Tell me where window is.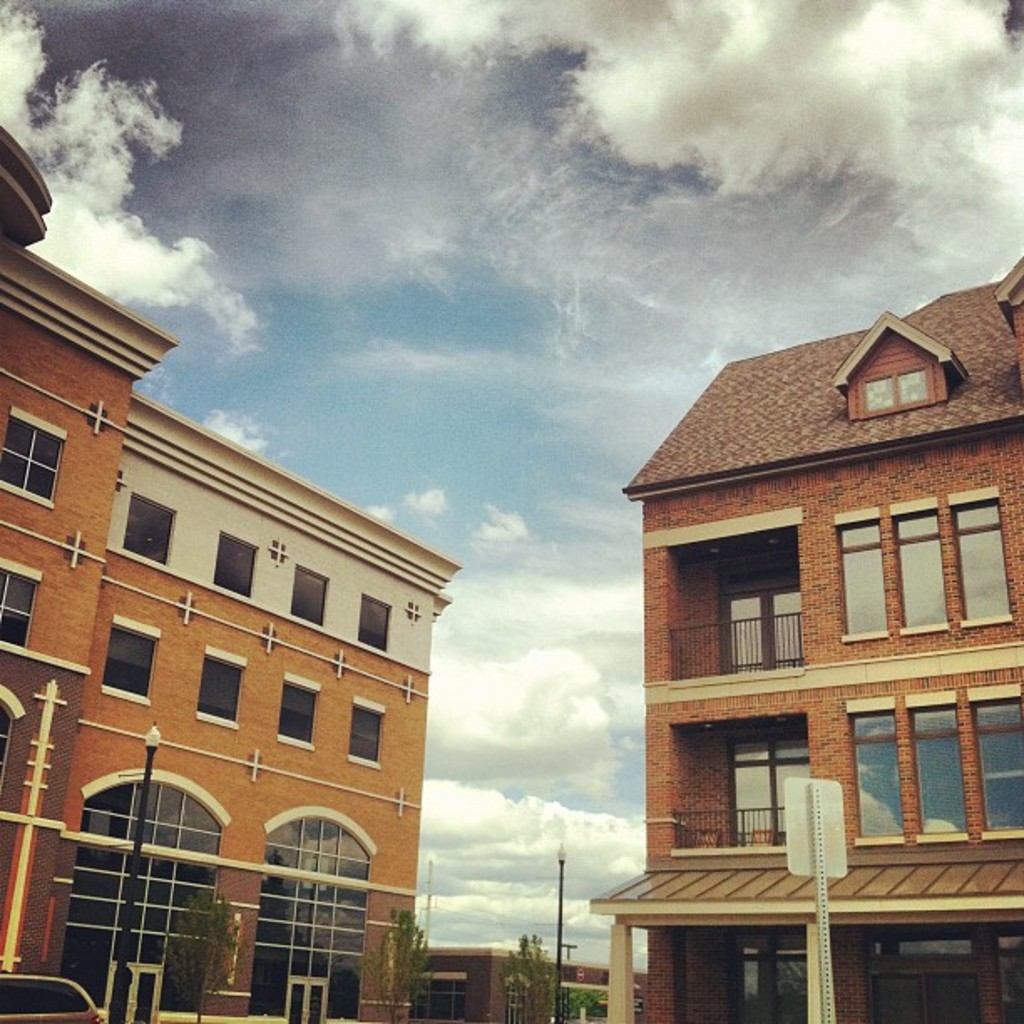
window is at [left=84, top=788, right=221, bottom=853].
